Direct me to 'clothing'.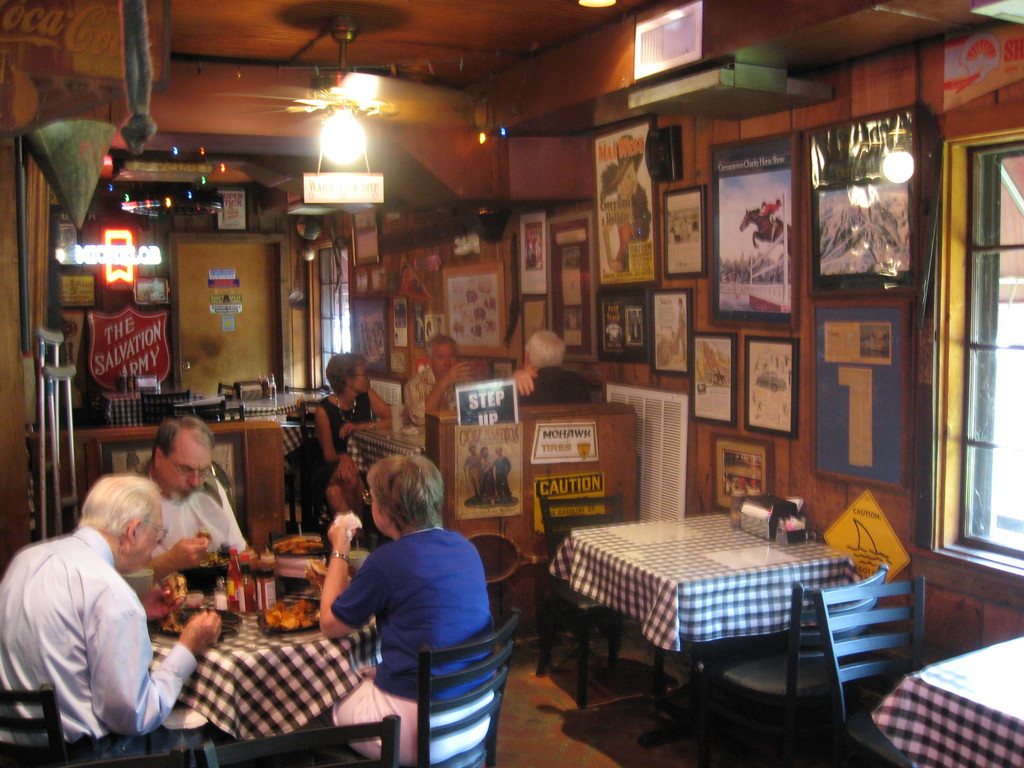
Direction: region(314, 397, 365, 481).
